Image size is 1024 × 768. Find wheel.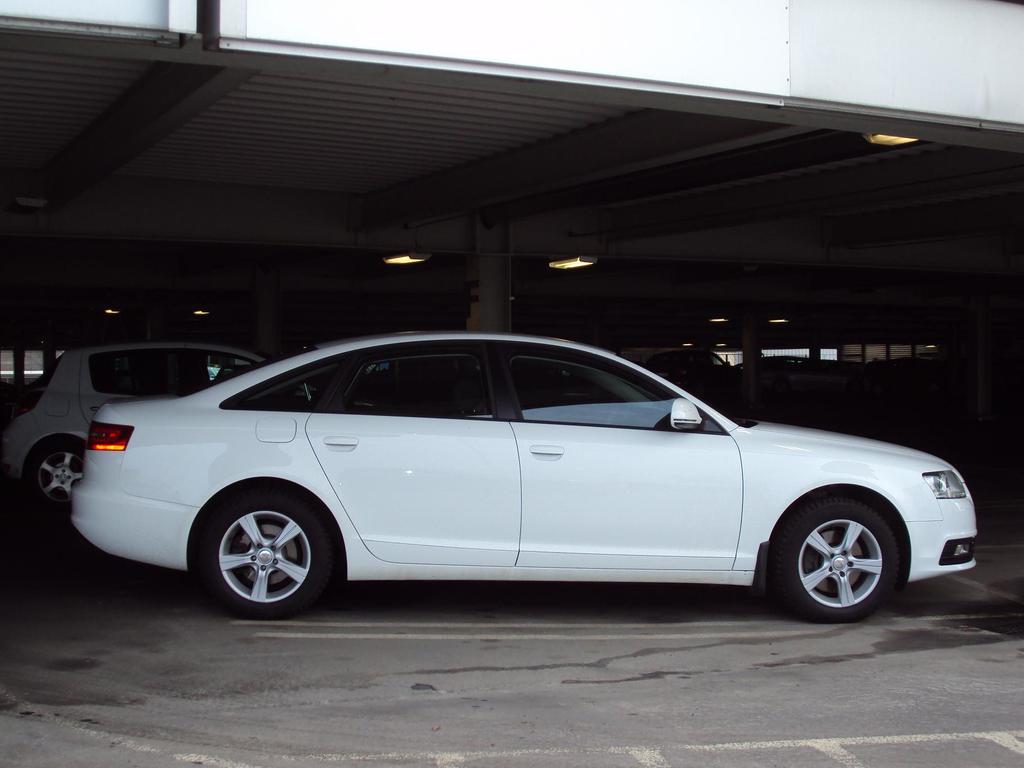
rect(771, 498, 897, 624).
